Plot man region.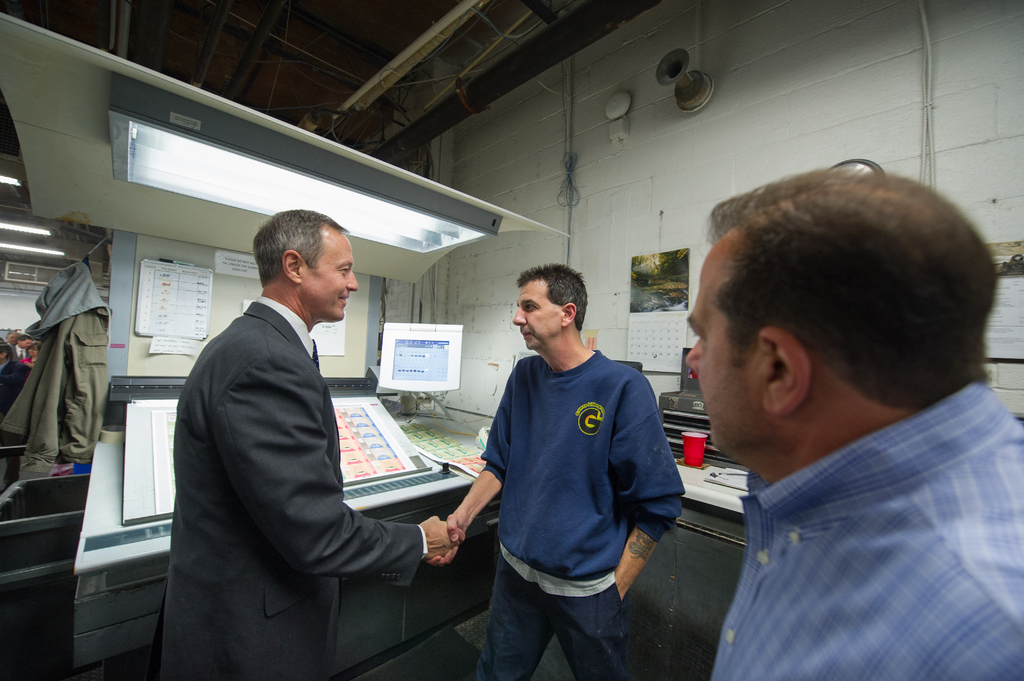
Plotted at <bbox>687, 166, 1023, 680</bbox>.
